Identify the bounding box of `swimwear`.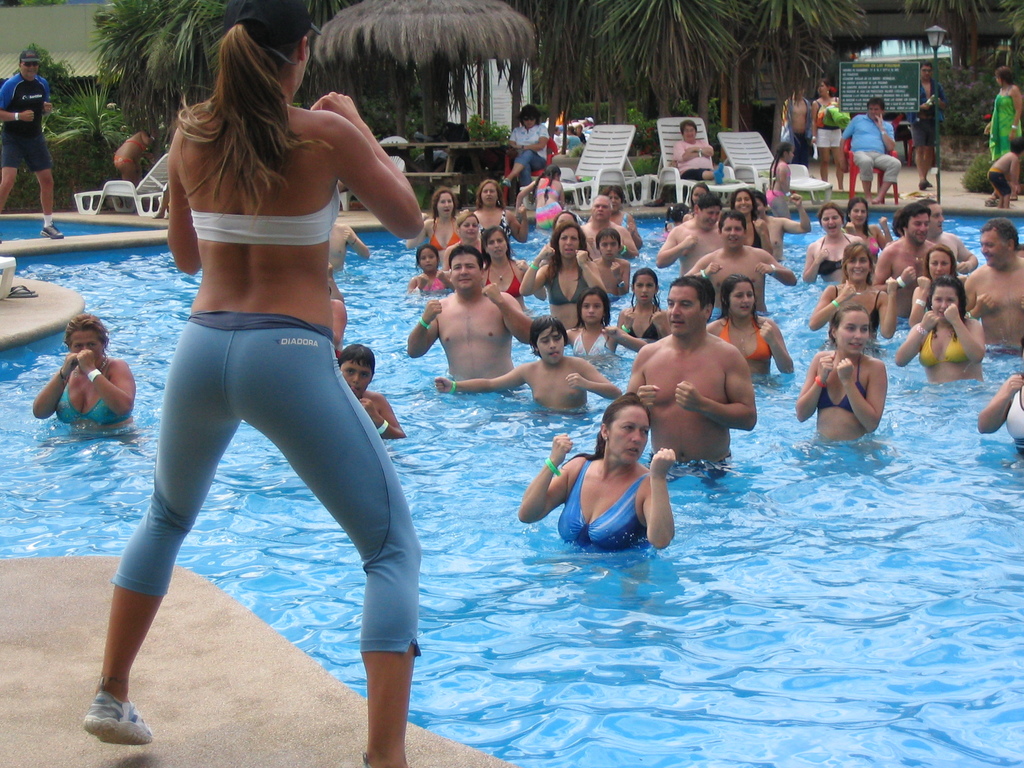
BBox(551, 275, 583, 309).
